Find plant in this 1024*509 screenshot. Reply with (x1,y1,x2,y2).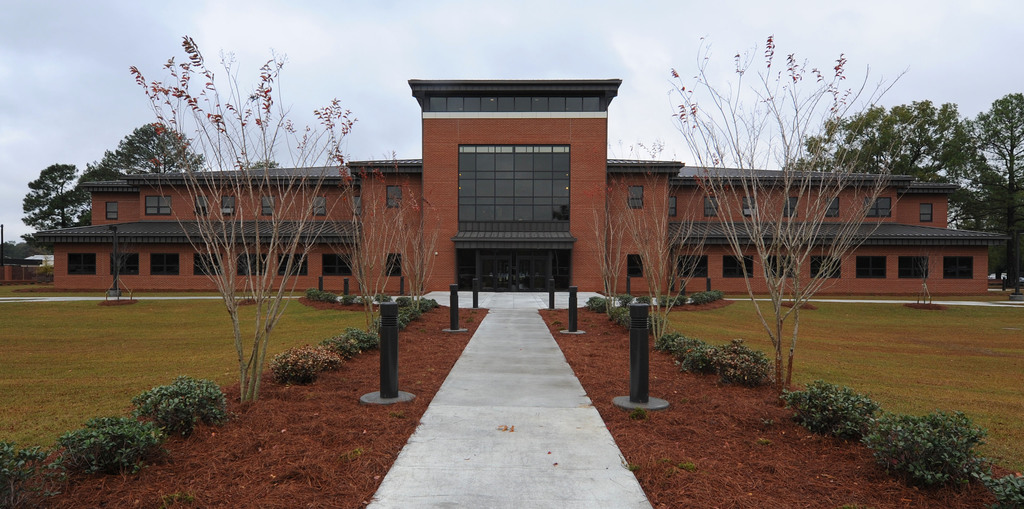
(307,291,340,304).
